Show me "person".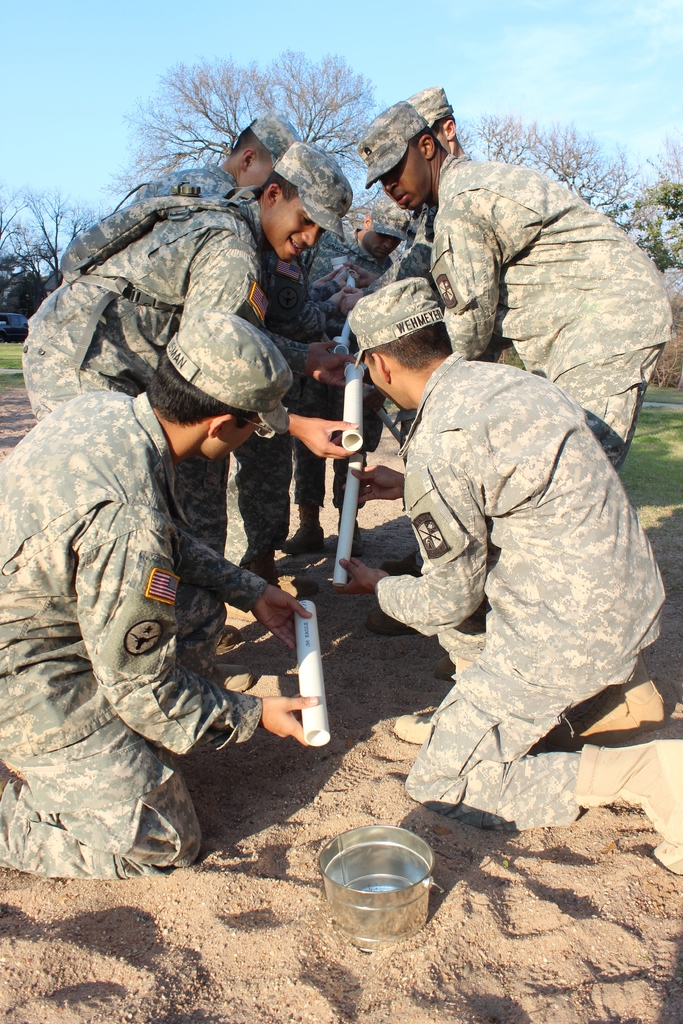
"person" is here: BBox(33, 109, 310, 306).
